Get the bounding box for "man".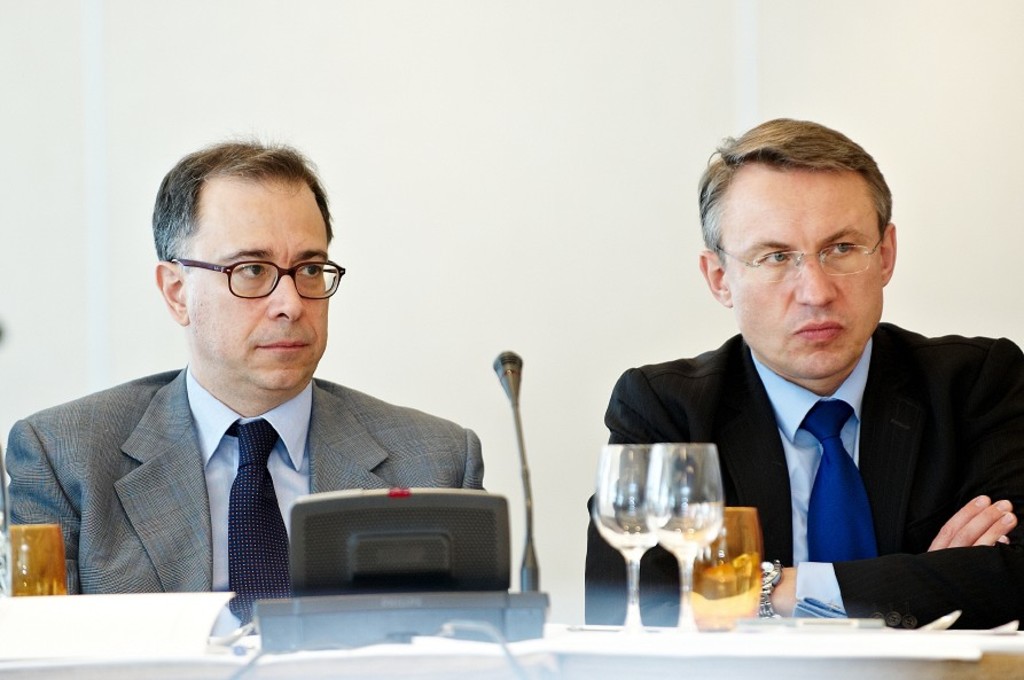
crop(581, 114, 1023, 628).
